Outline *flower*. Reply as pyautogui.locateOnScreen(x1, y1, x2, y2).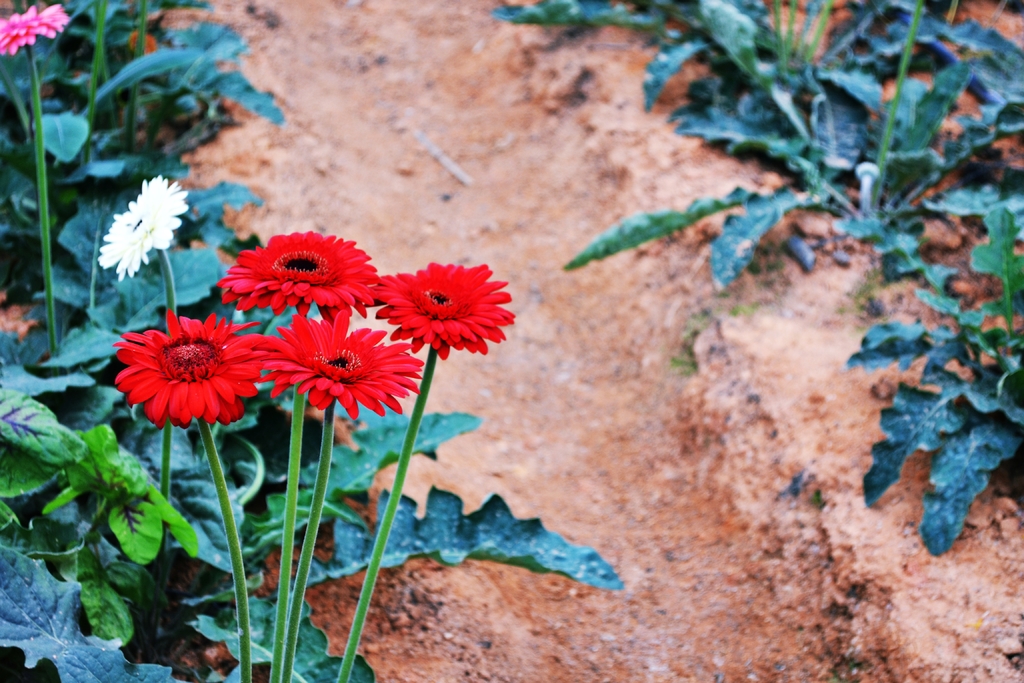
pyautogui.locateOnScreen(0, 3, 72, 58).
